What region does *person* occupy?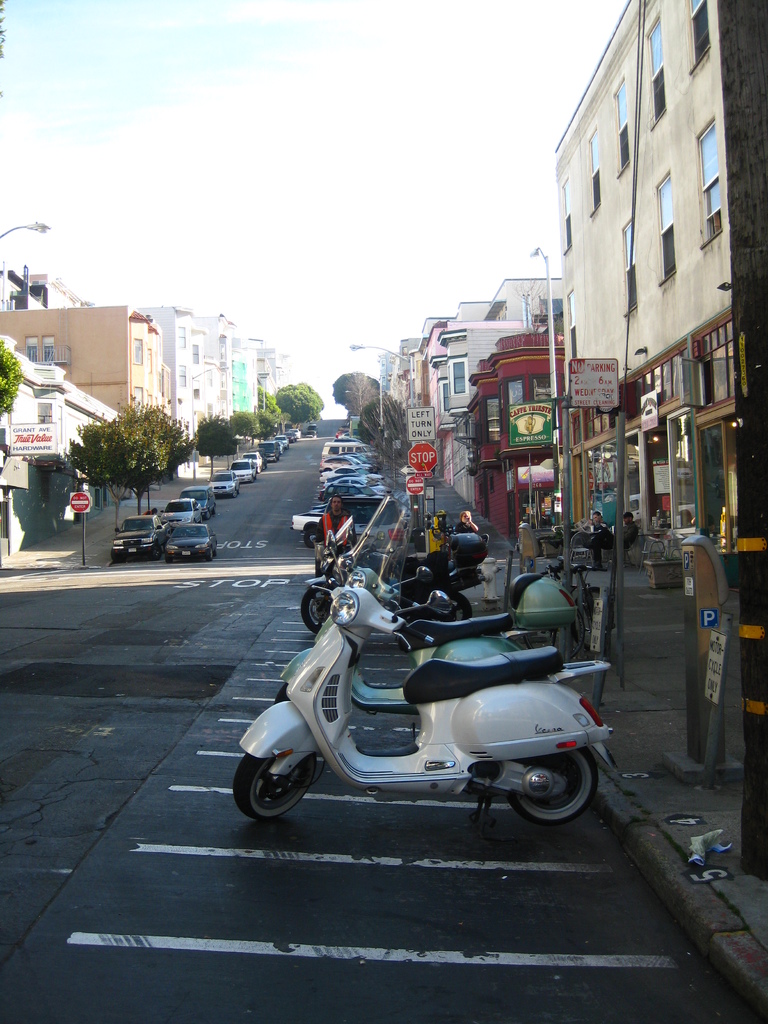
BBox(586, 512, 639, 568).
